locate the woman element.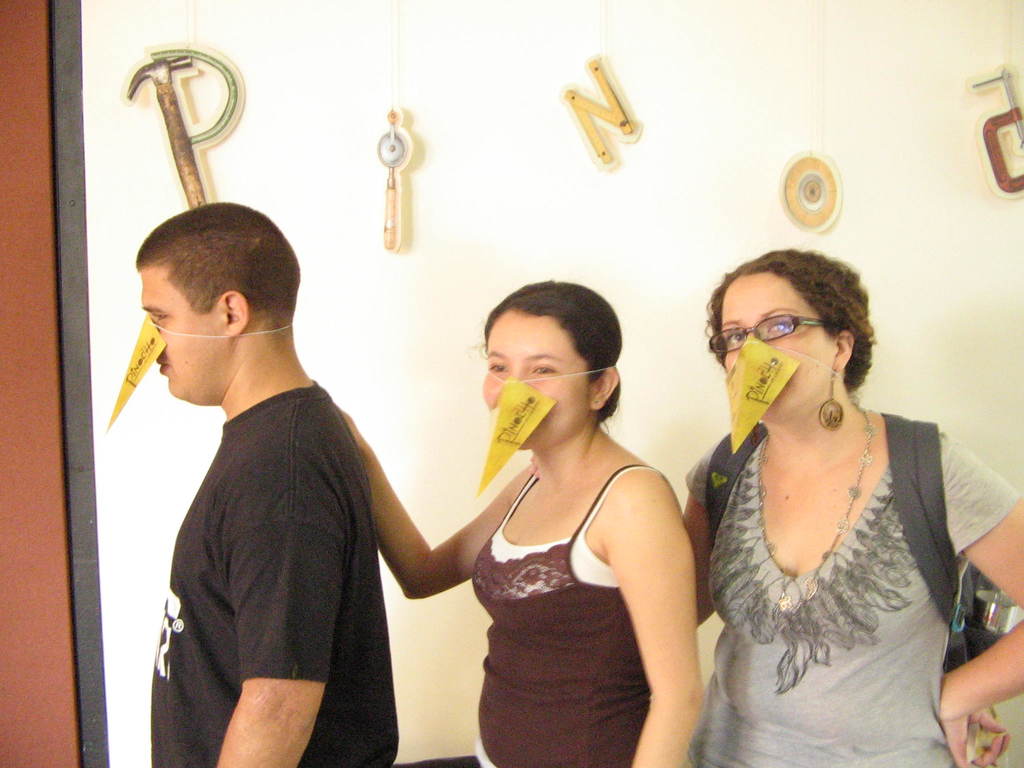
Element bbox: <box>338,283,707,767</box>.
